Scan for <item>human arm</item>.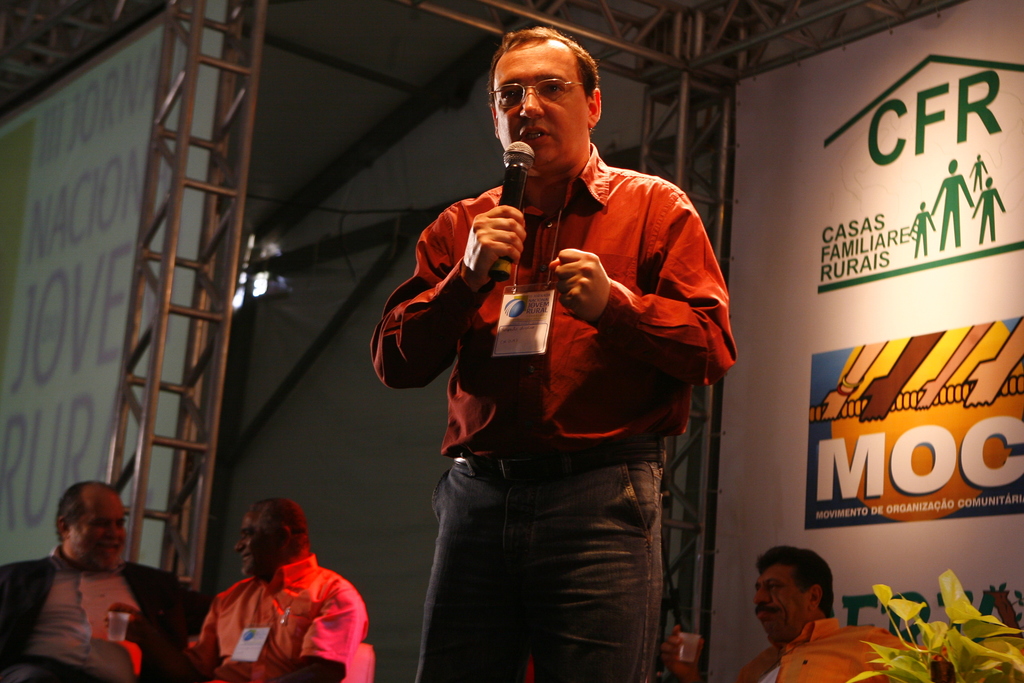
Scan result: detection(546, 176, 758, 394).
